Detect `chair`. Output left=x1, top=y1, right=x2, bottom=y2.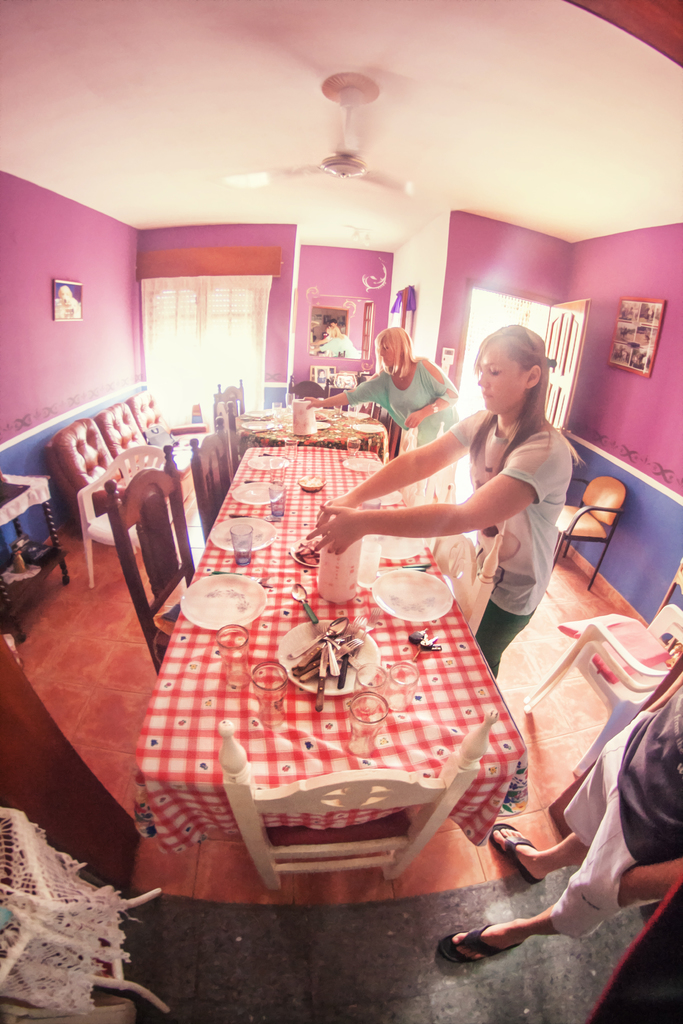
left=215, top=396, right=238, bottom=455.
